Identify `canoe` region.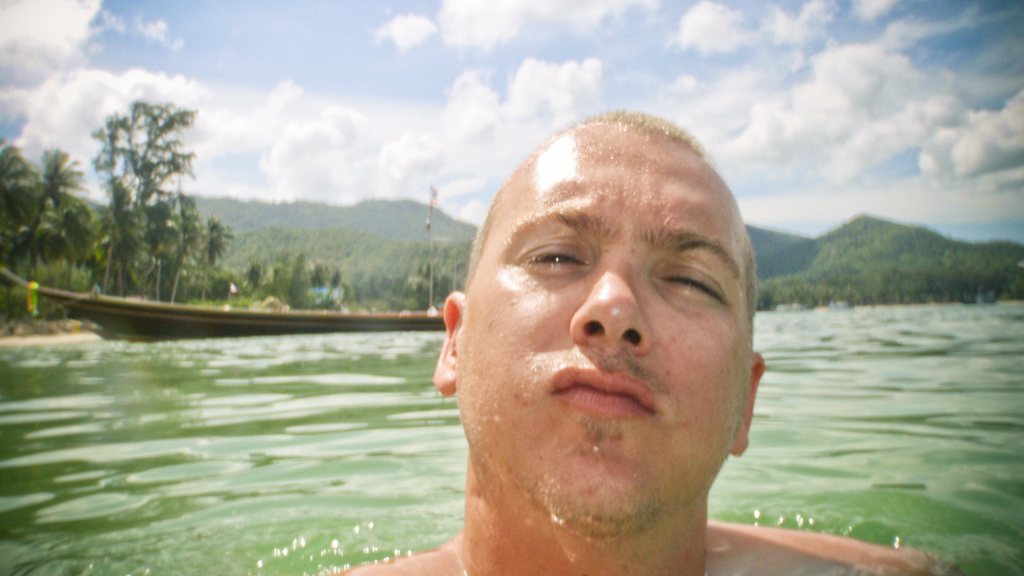
Region: BBox(23, 250, 435, 355).
